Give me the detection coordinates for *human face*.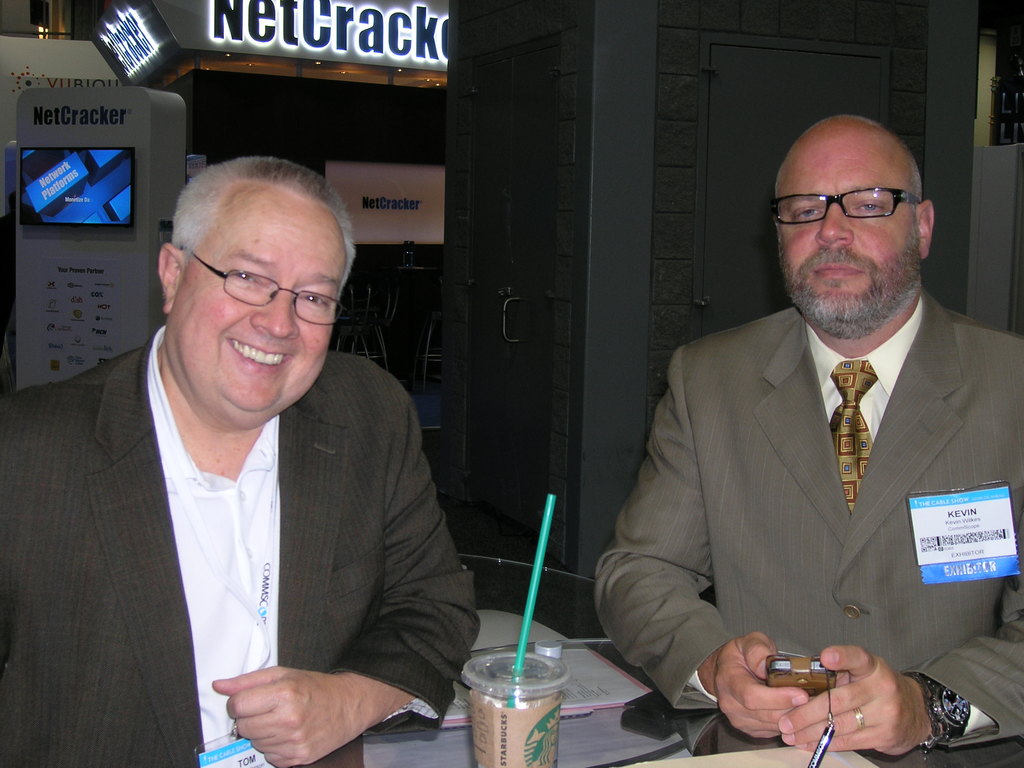
(x1=774, y1=129, x2=917, y2=300).
